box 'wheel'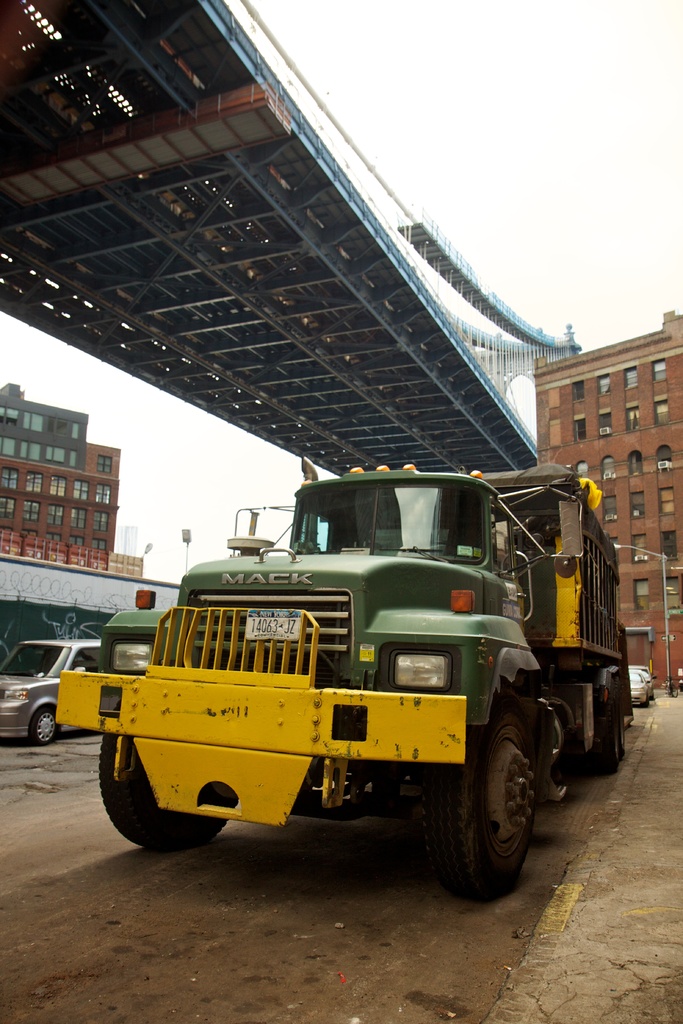
x1=23 y1=703 x2=58 y2=748
